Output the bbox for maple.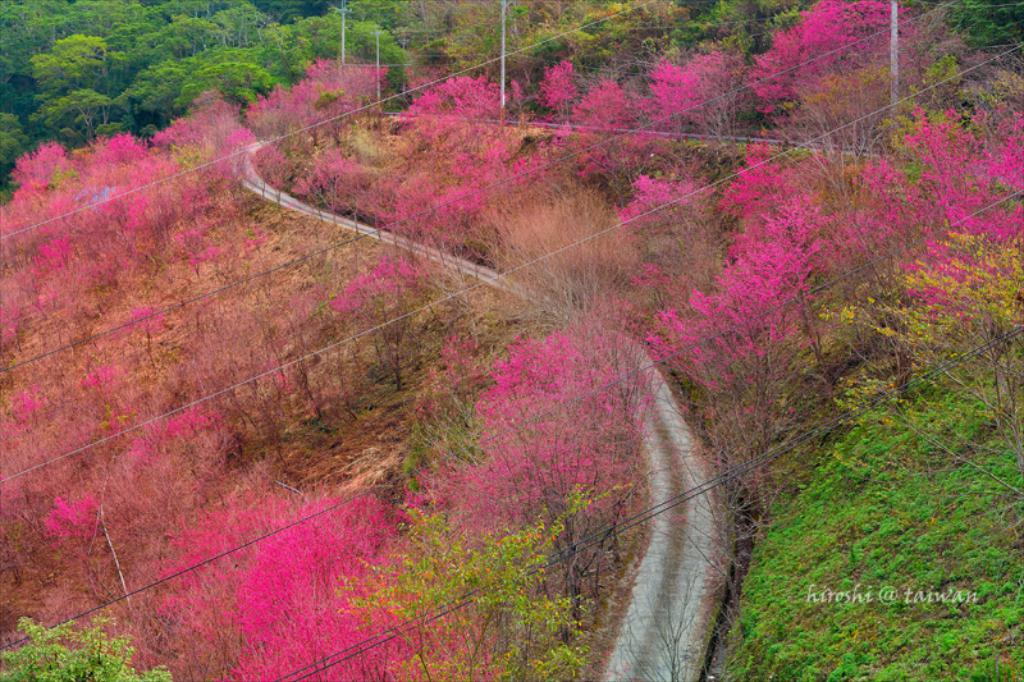
<box>228,494,443,681</box>.
